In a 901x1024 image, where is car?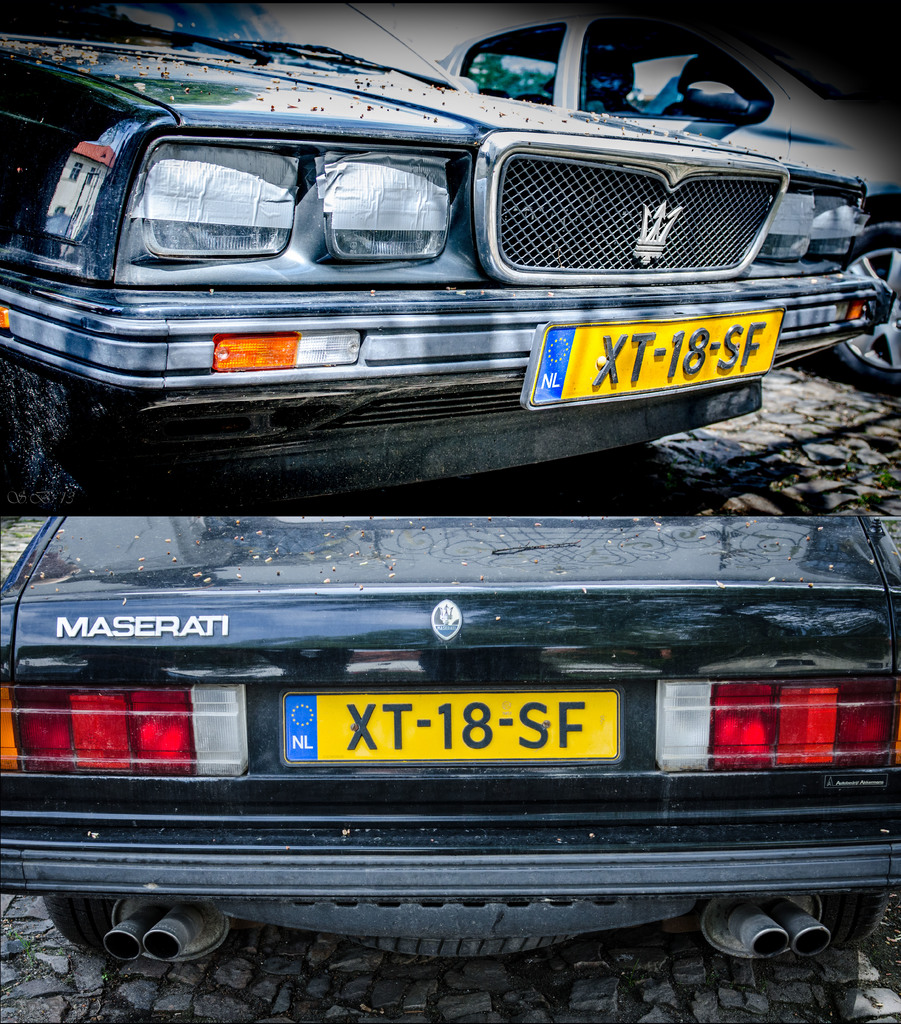
[432,3,900,397].
